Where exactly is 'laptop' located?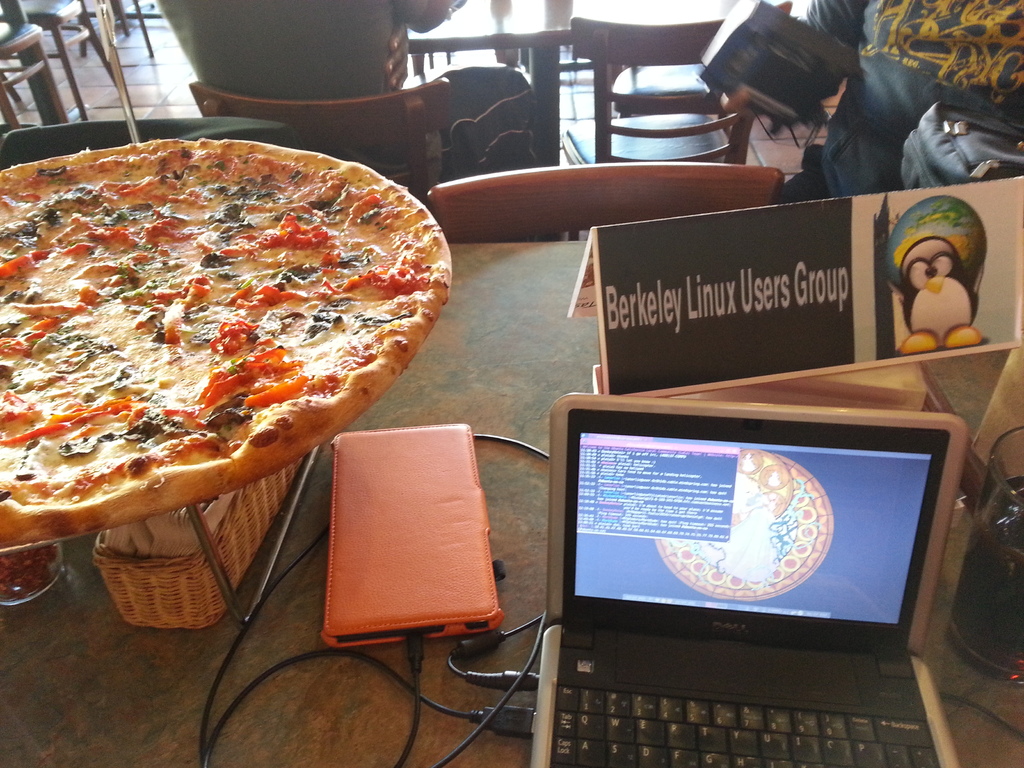
Its bounding box is x1=509 y1=388 x2=962 y2=767.
